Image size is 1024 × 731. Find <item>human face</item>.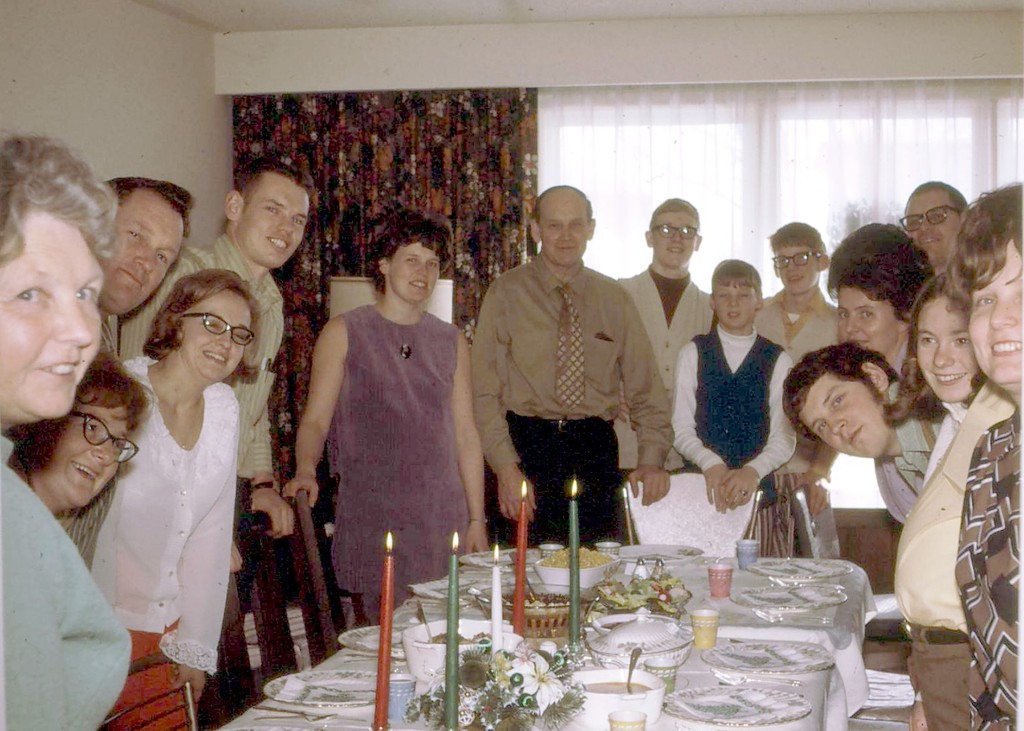
bbox=[718, 276, 756, 327].
